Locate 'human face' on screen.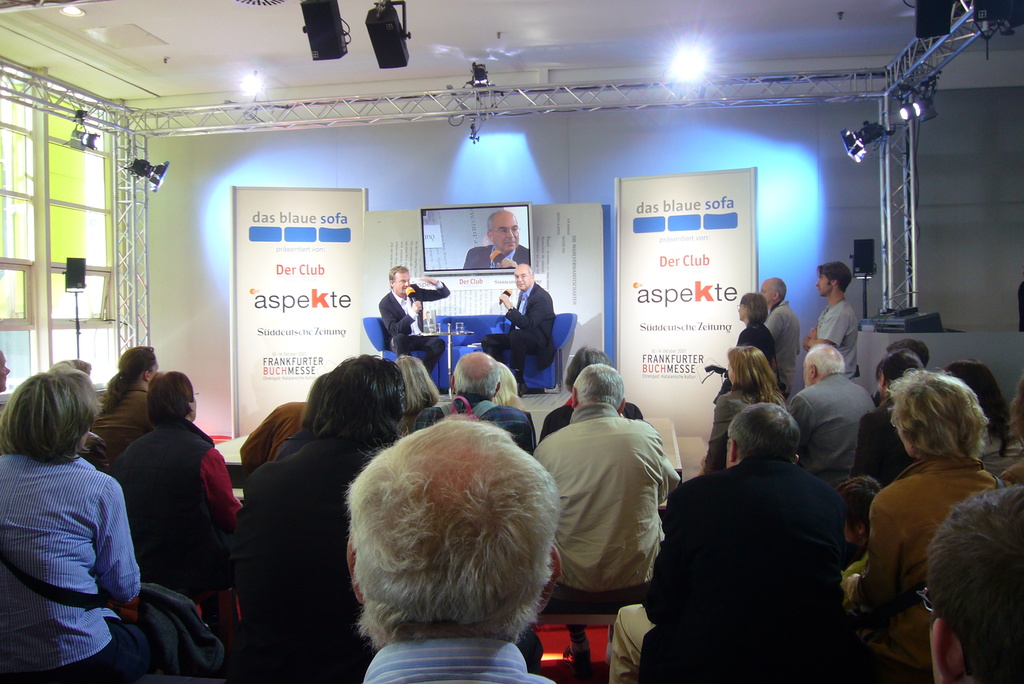
On screen at BBox(515, 268, 530, 286).
